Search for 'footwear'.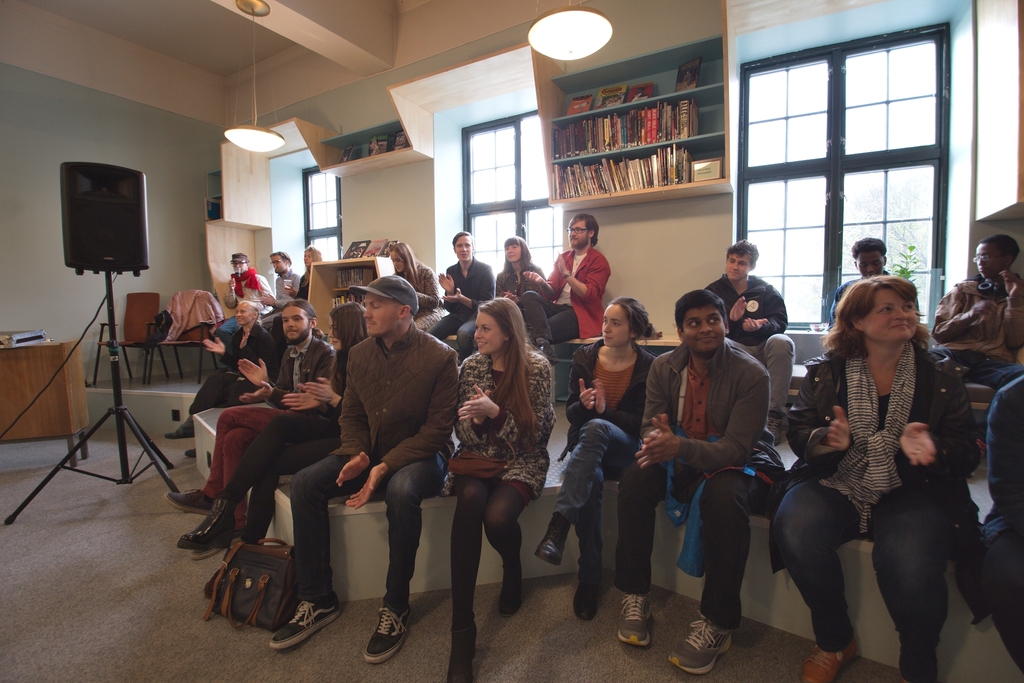
Found at [left=168, top=418, right=200, bottom=437].
